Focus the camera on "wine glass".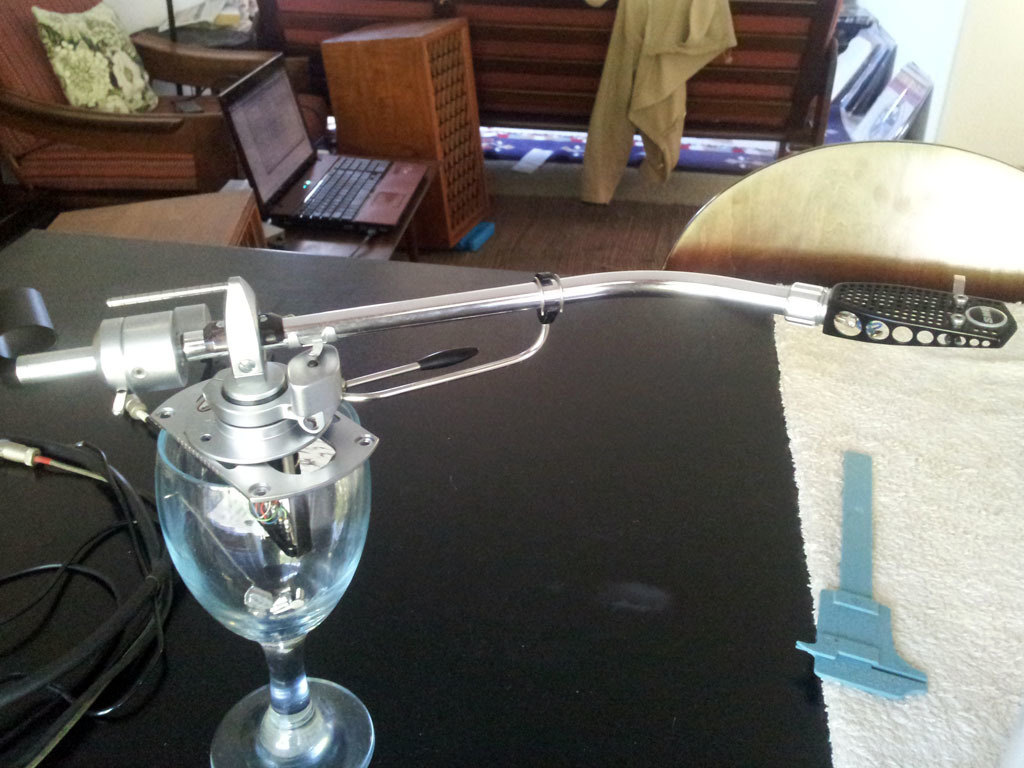
Focus region: detection(154, 397, 380, 767).
